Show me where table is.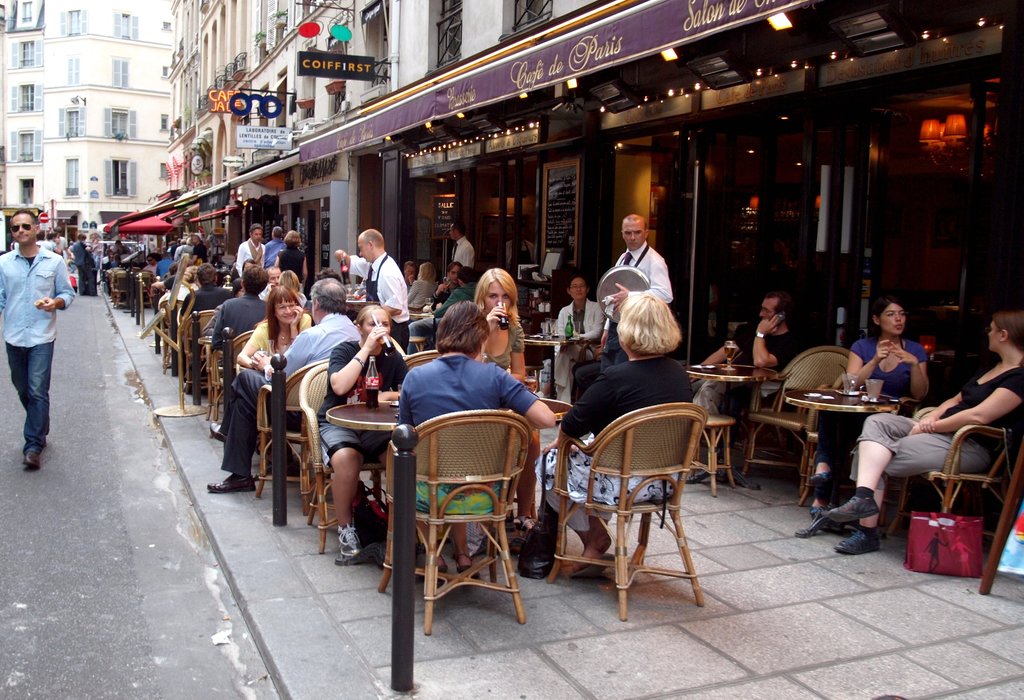
table is at x1=678, y1=361, x2=779, y2=457.
